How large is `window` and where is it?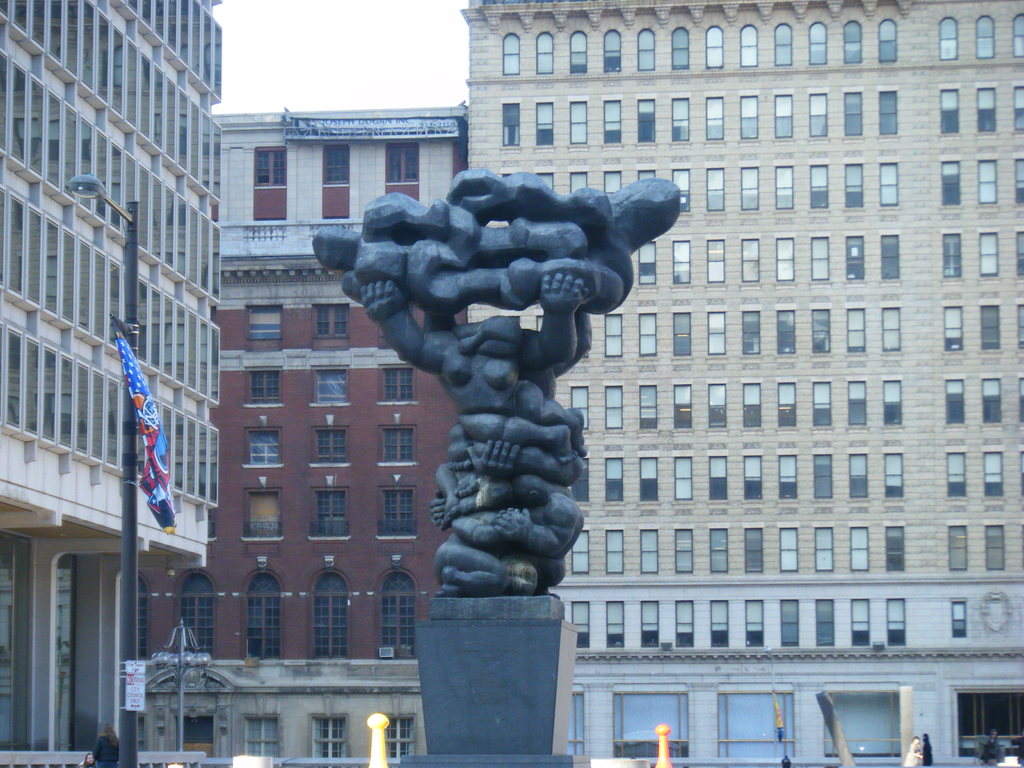
Bounding box: bbox=(950, 597, 971, 638).
